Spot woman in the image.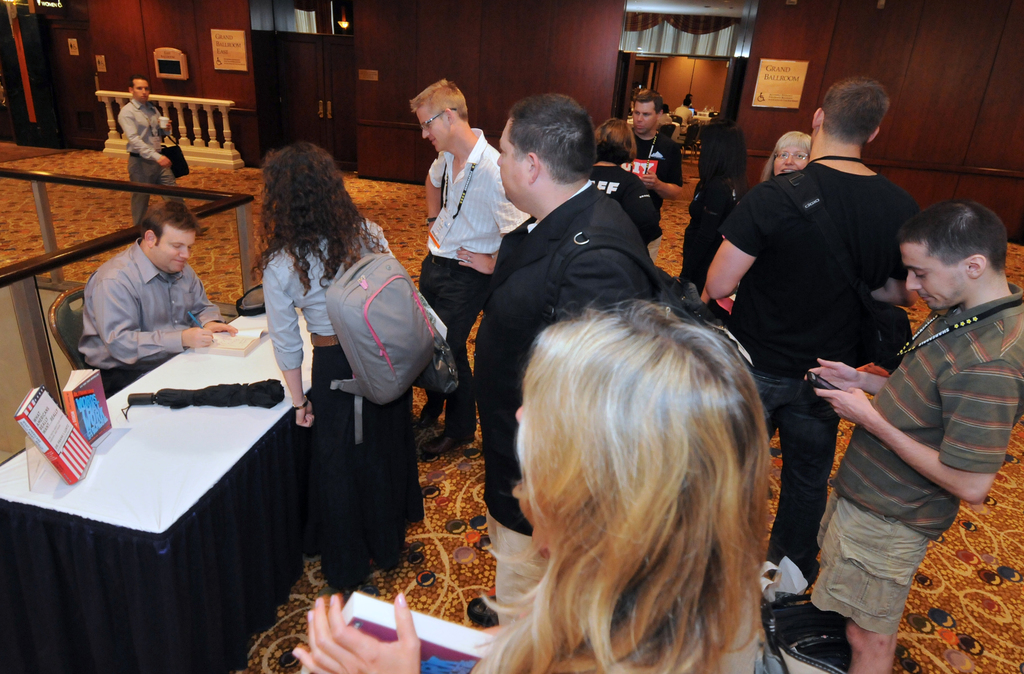
woman found at {"x1": 290, "y1": 290, "x2": 772, "y2": 673}.
